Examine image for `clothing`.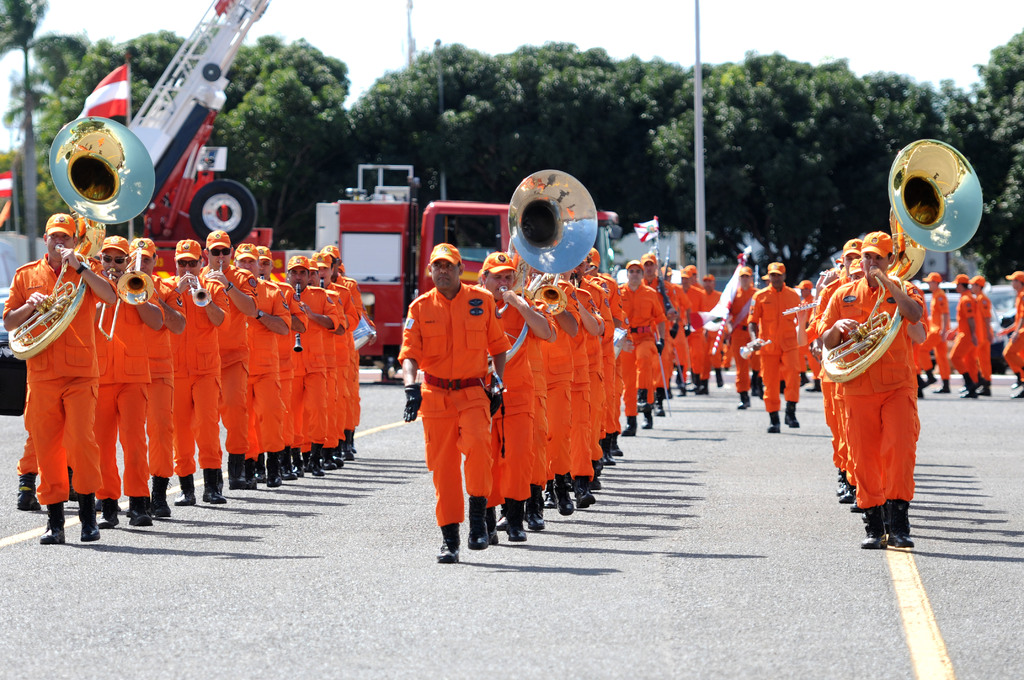
Examination result: (x1=941, y1=286, x2=983, y2=376).
